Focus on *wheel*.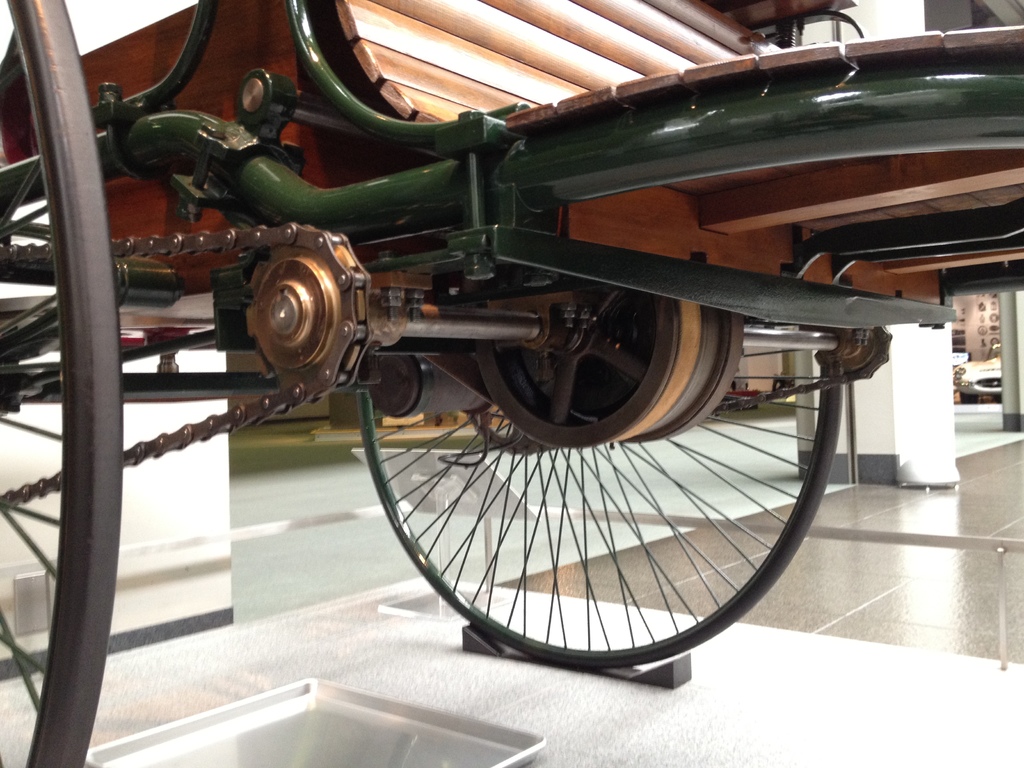
Focused at detection(0, 0, 122, 767).
